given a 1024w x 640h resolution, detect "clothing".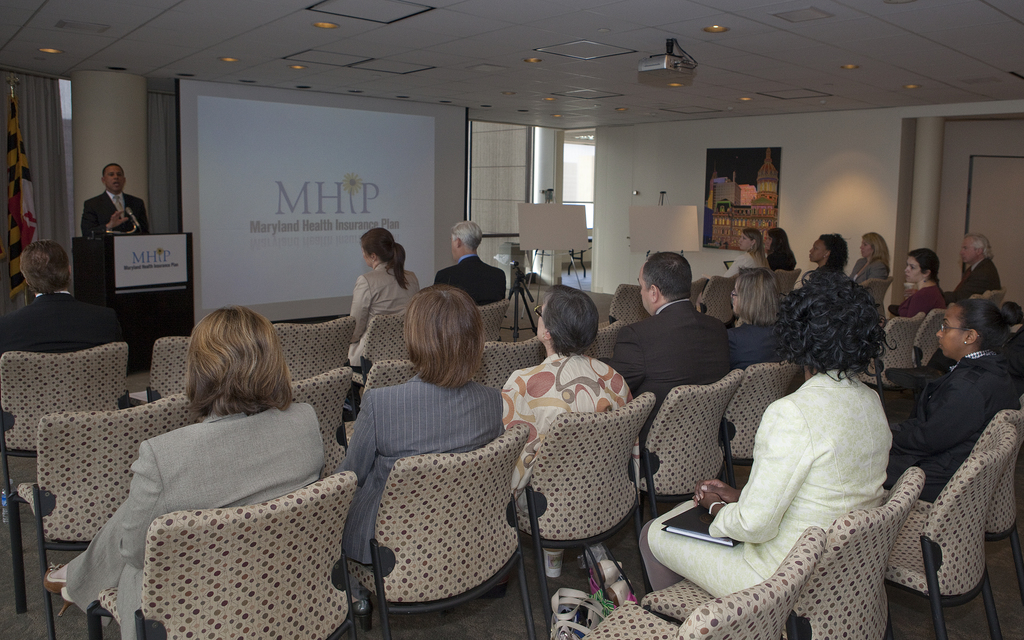
897, 351, 1023, 494.
